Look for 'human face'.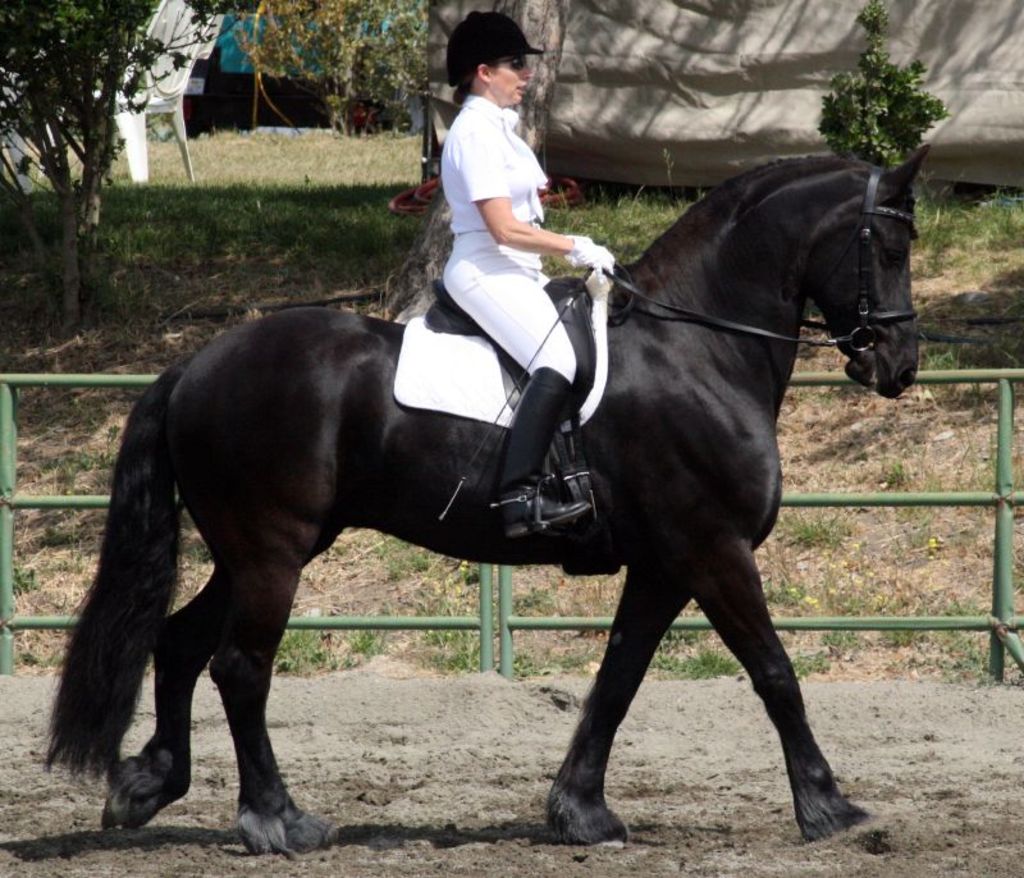
Found: locate(493, 56, 532, 104).
